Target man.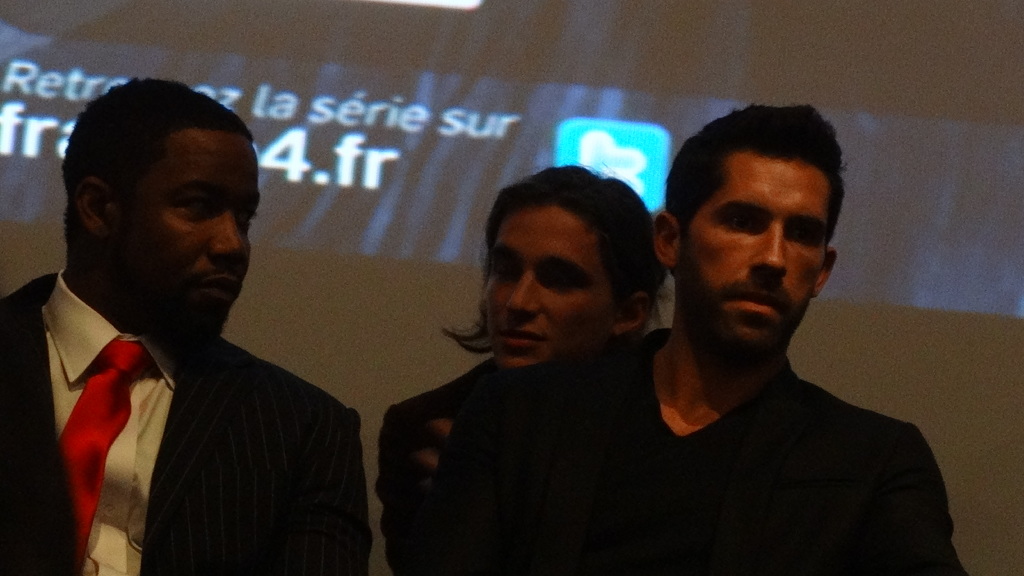
Target region: {"left": 15, "top": 86, "right": 384, "bottom": 571}.
